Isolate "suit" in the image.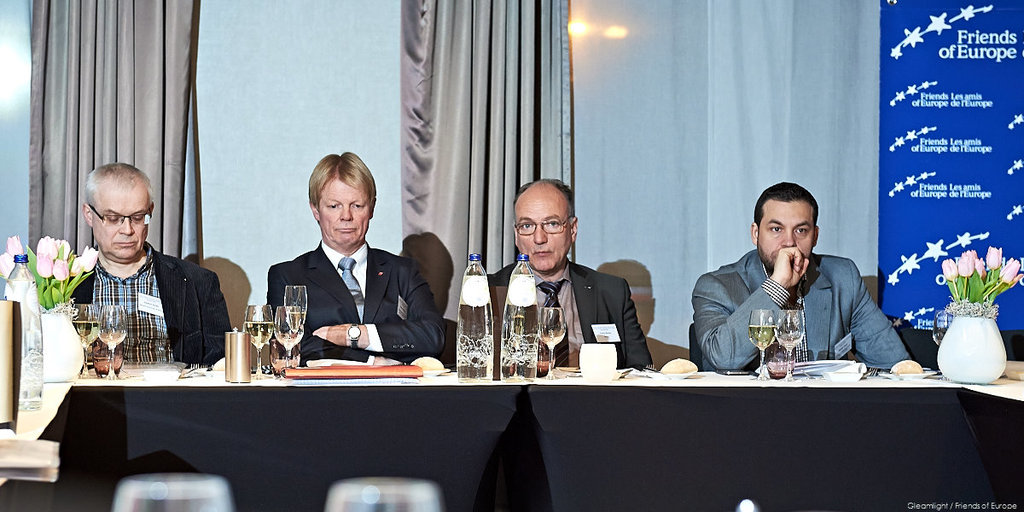
Isolated region: 489/256/655/369.
